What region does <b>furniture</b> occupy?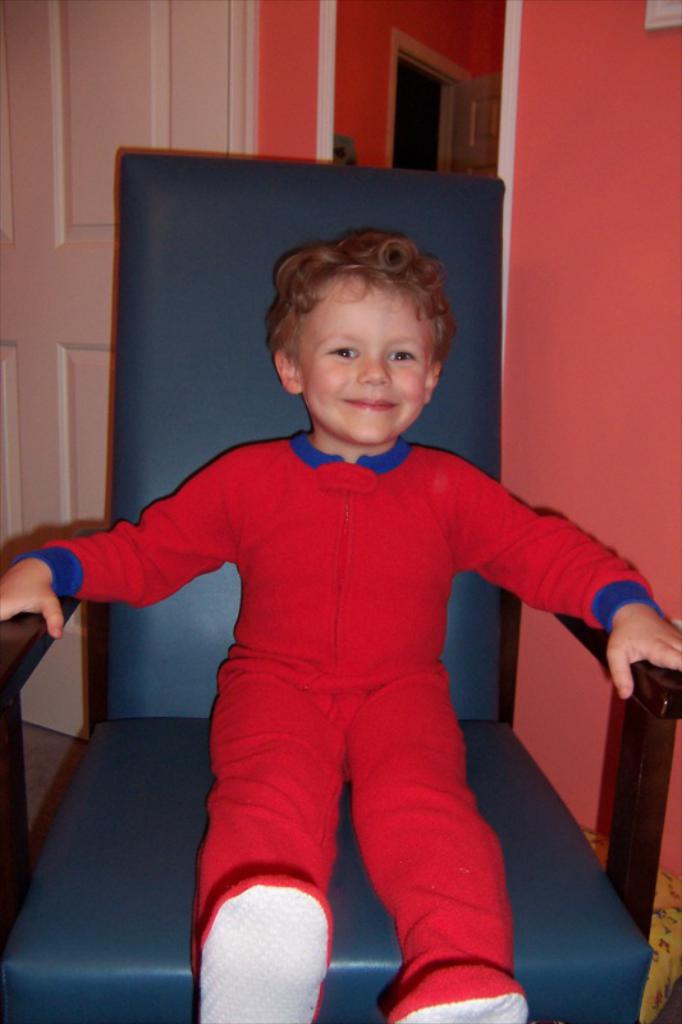
box=[0, 145, 681, 1023].
